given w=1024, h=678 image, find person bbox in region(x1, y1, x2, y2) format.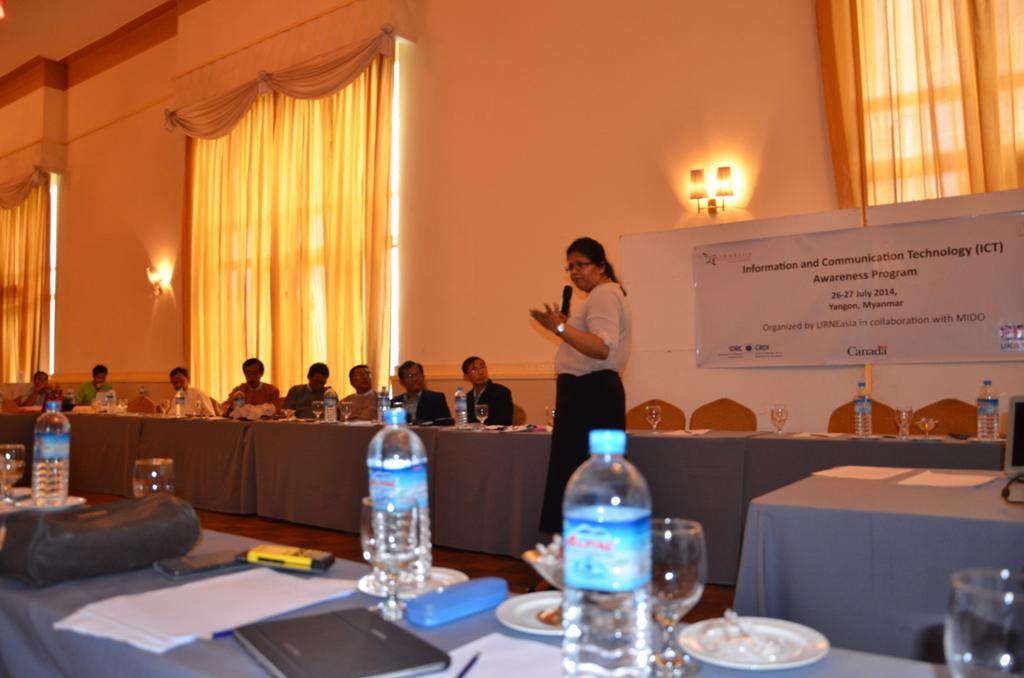
region(389, 354, 457, 427).
